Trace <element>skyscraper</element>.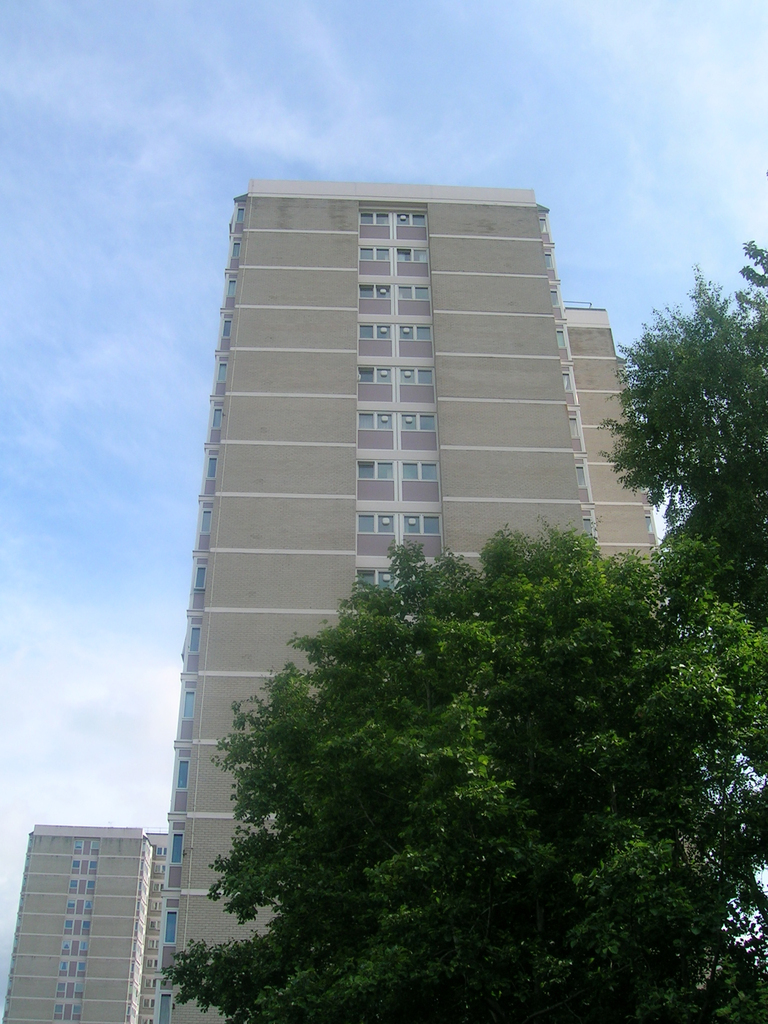
Traced to bbox(13, 818, 150, 1023).
